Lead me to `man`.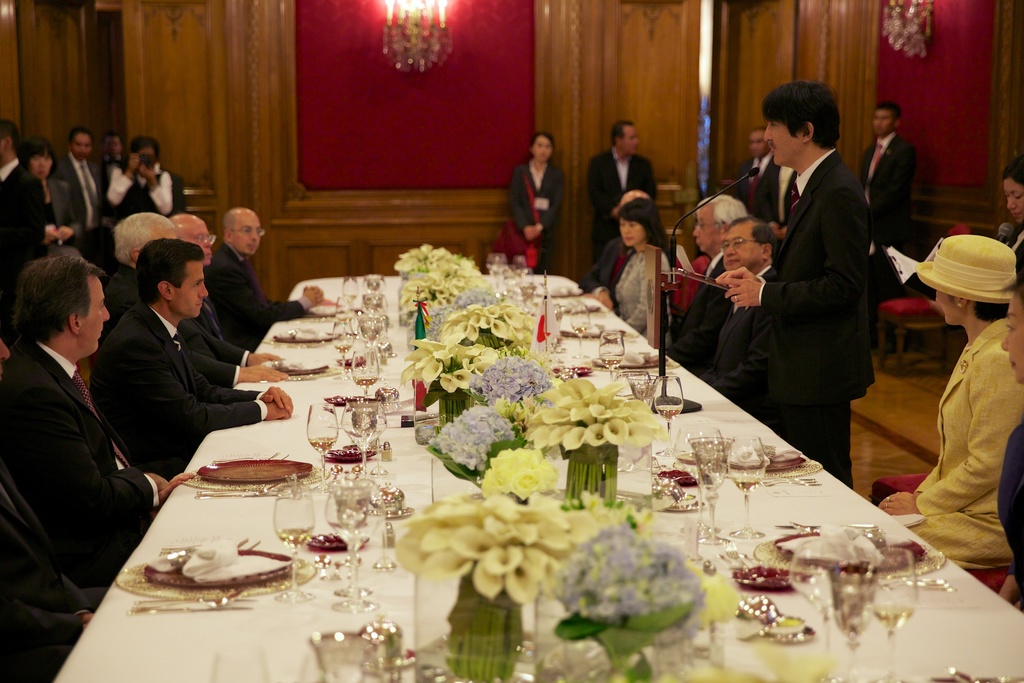
Lead to {"x1": 586, "y1": 115, "x2": 659, "y2": 268}.
